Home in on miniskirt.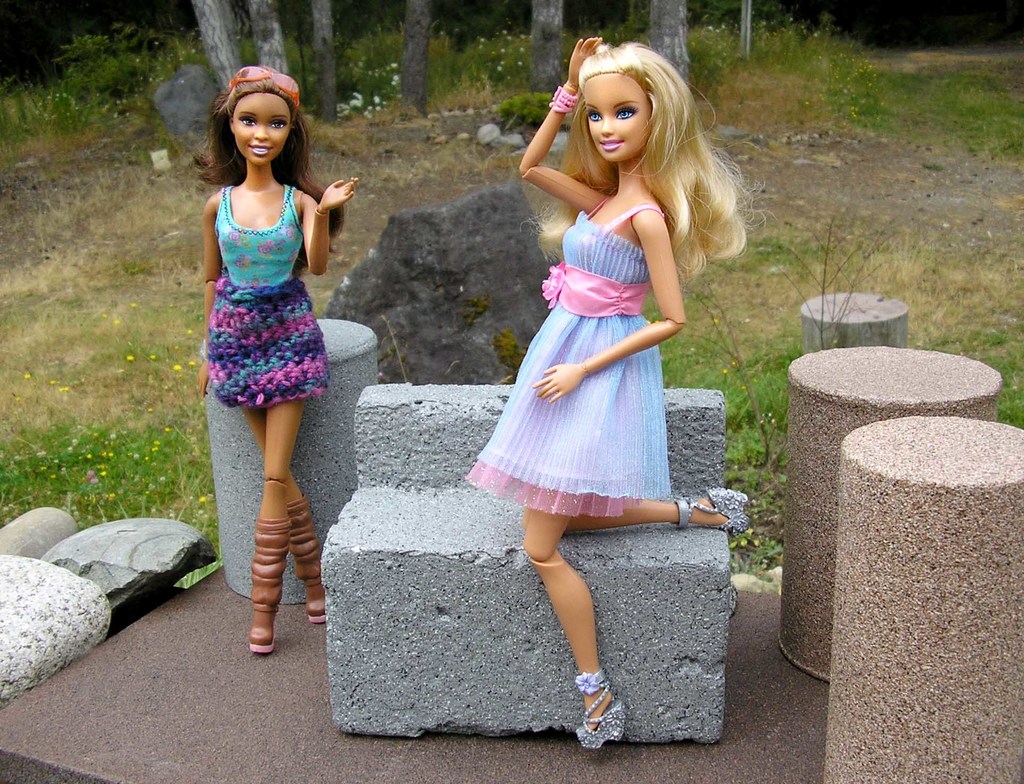
Homed in at bbox(204, 274, 330, 404).
